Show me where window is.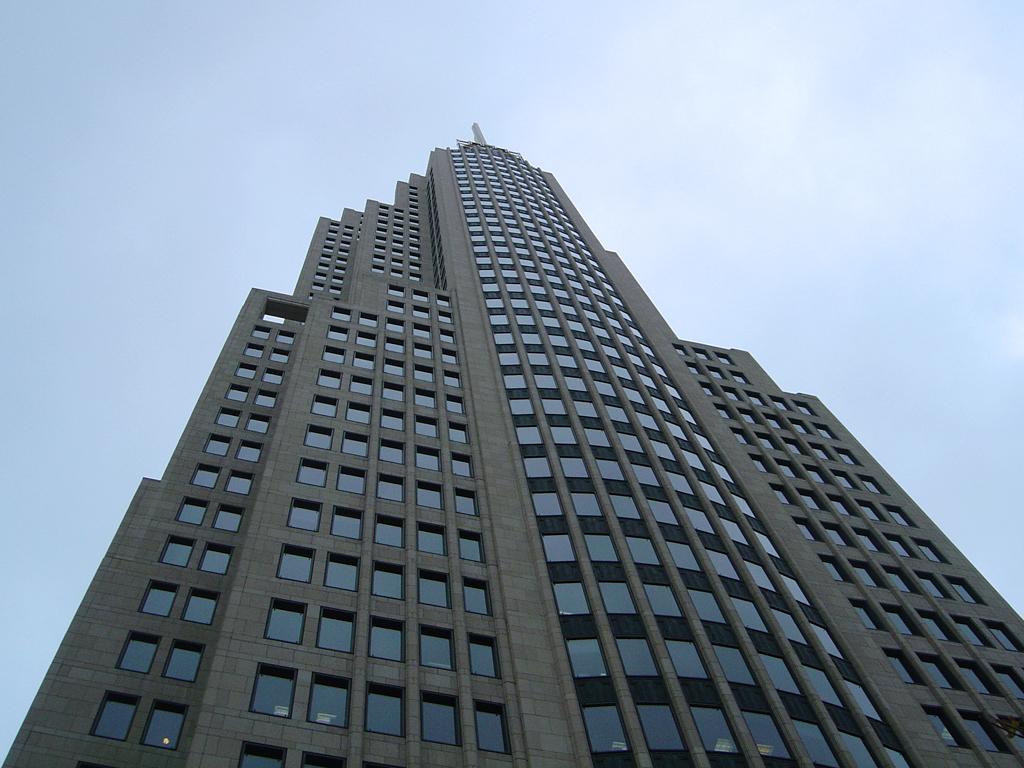
window is at rect(380, 381, 402, 406).
